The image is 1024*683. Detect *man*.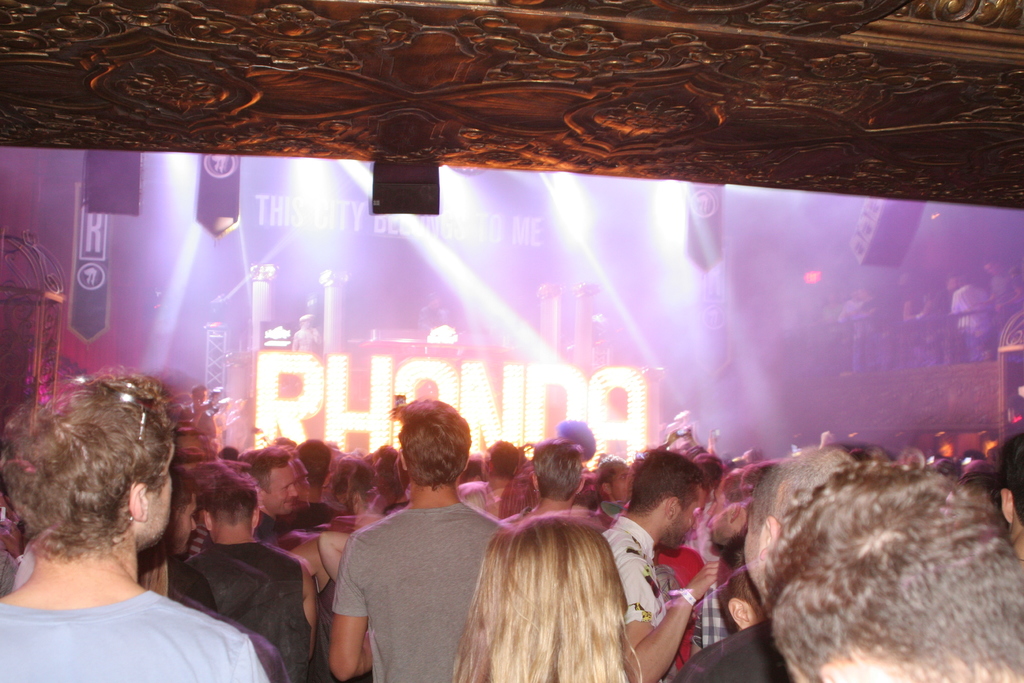
Detection: 0/366/273/682.
